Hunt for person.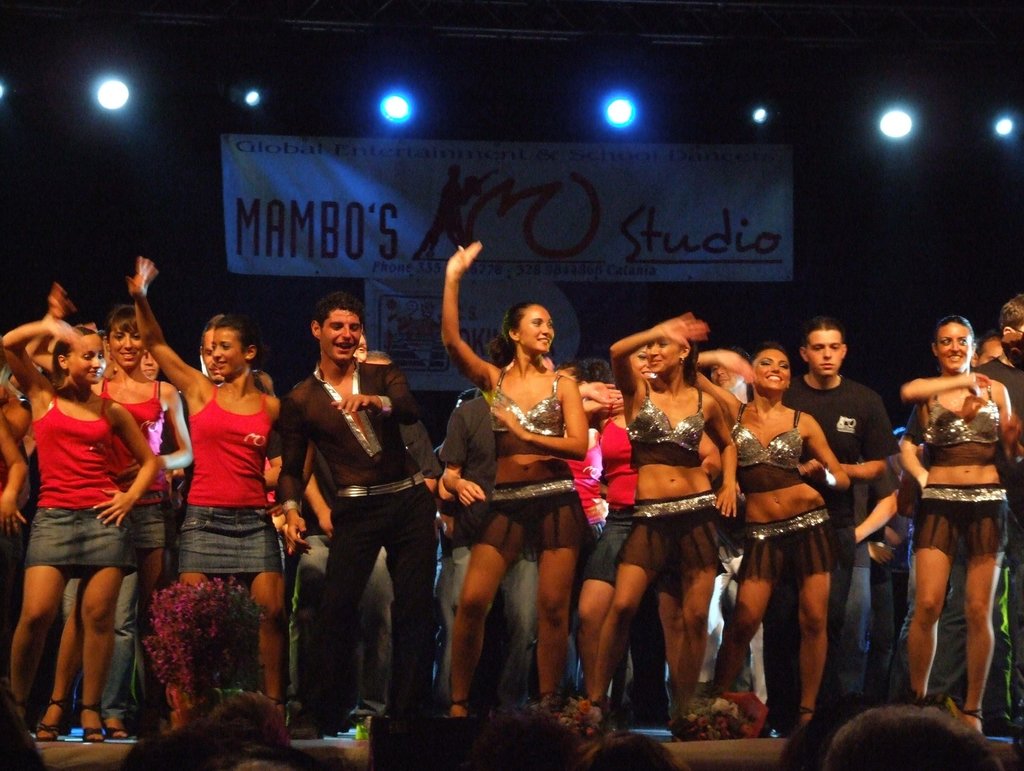
Hunted down at pyautogui.locateOnScreen(23, 256, 161, 754).
